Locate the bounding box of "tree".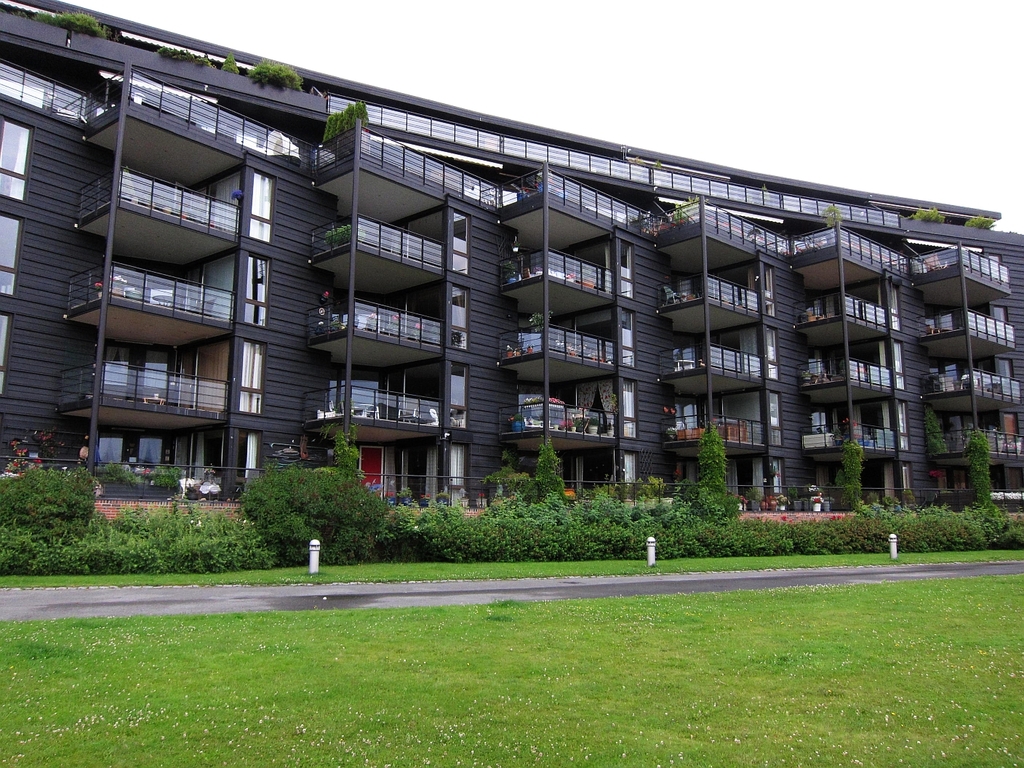
Bounding box: [left=836, top=436, right=865, bottom=511].
